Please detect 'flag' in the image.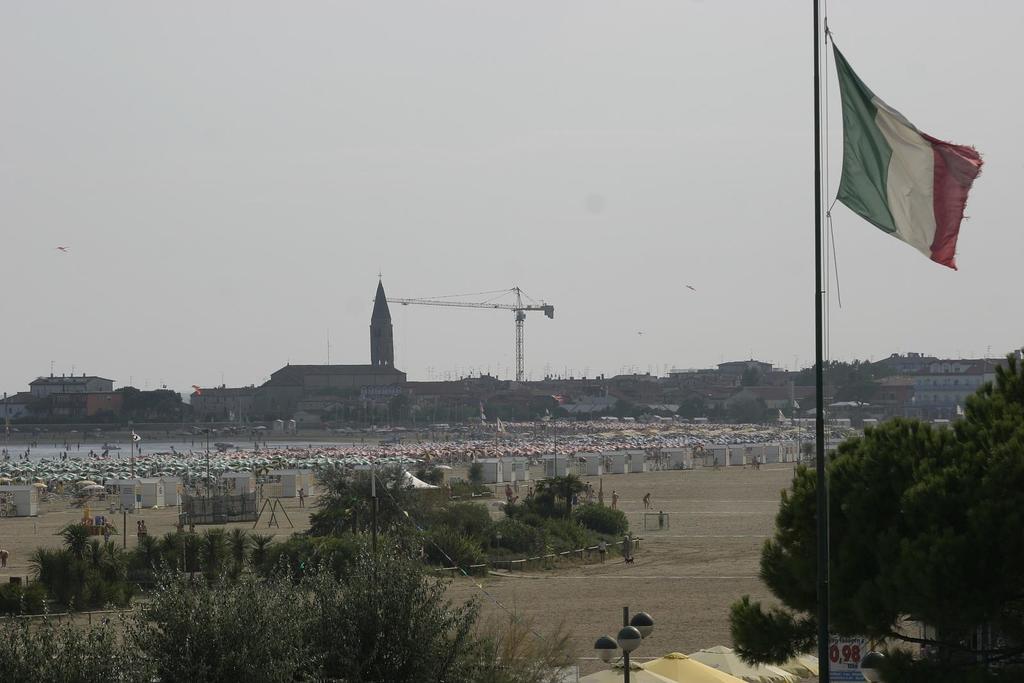
552 392 567 407.
